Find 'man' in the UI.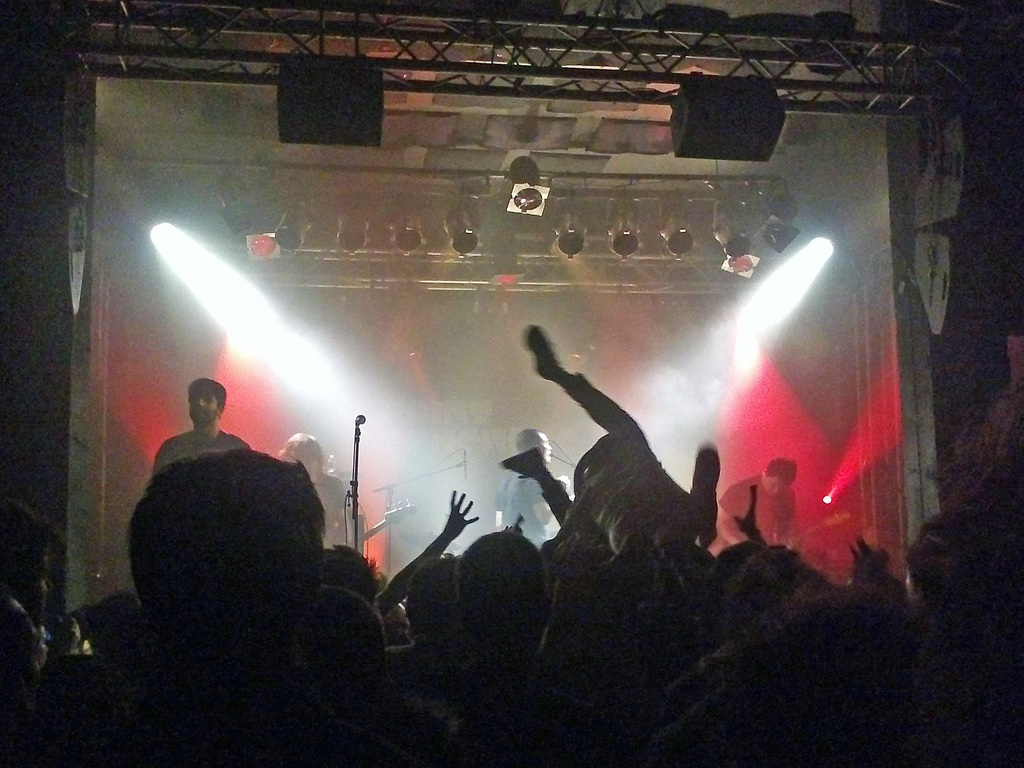
UI element at 715:457:804:547.
